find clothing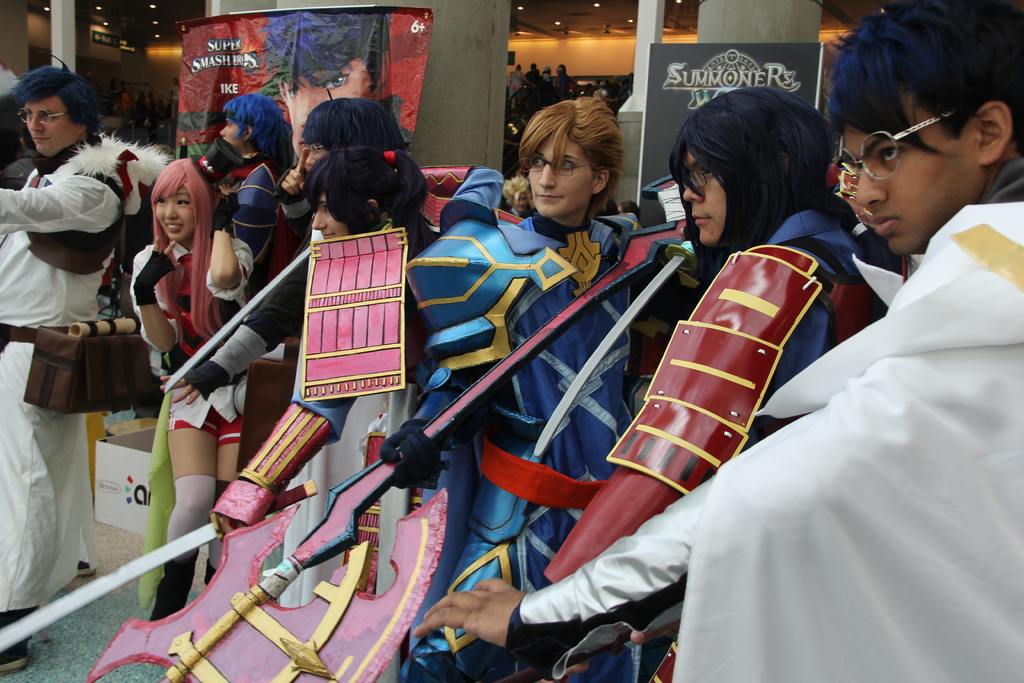
0:124:140:638
